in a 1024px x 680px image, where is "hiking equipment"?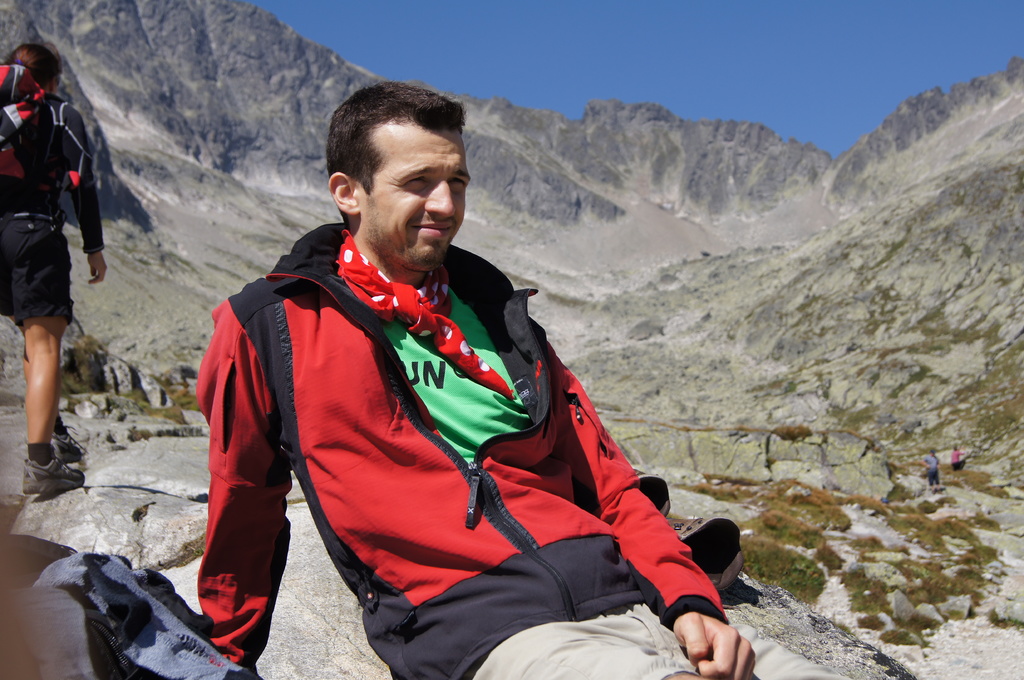
left=0, top=63, right=60, bottom=206.
